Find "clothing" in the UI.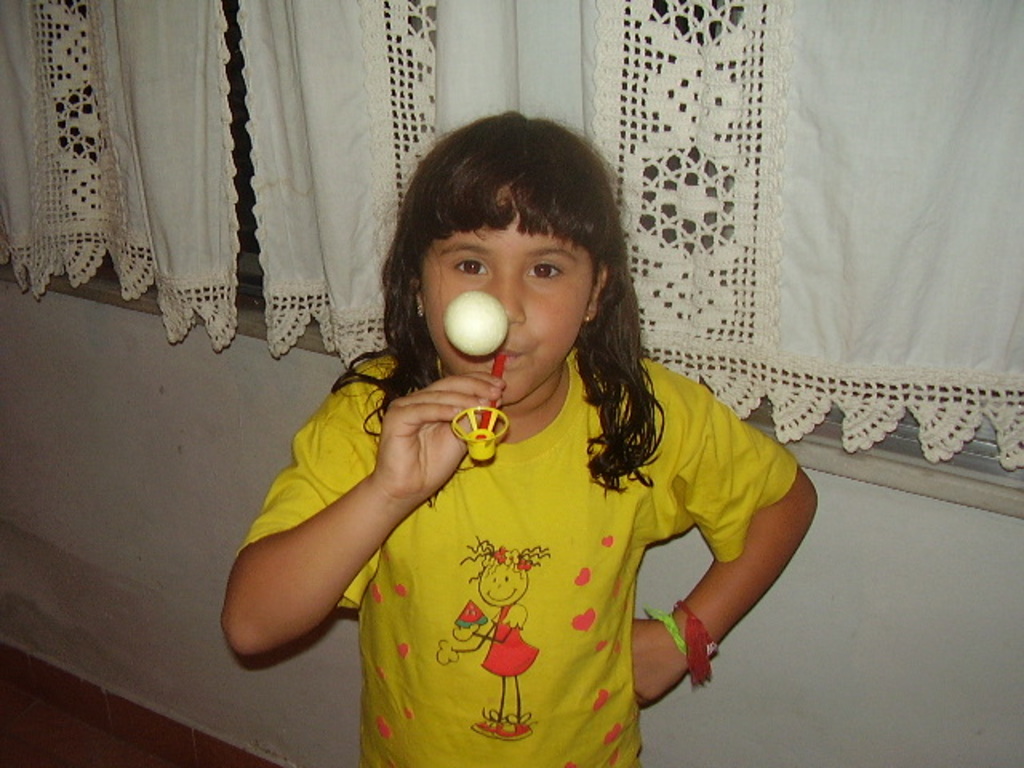
UI element at locate(245, 256, 819, 739).
